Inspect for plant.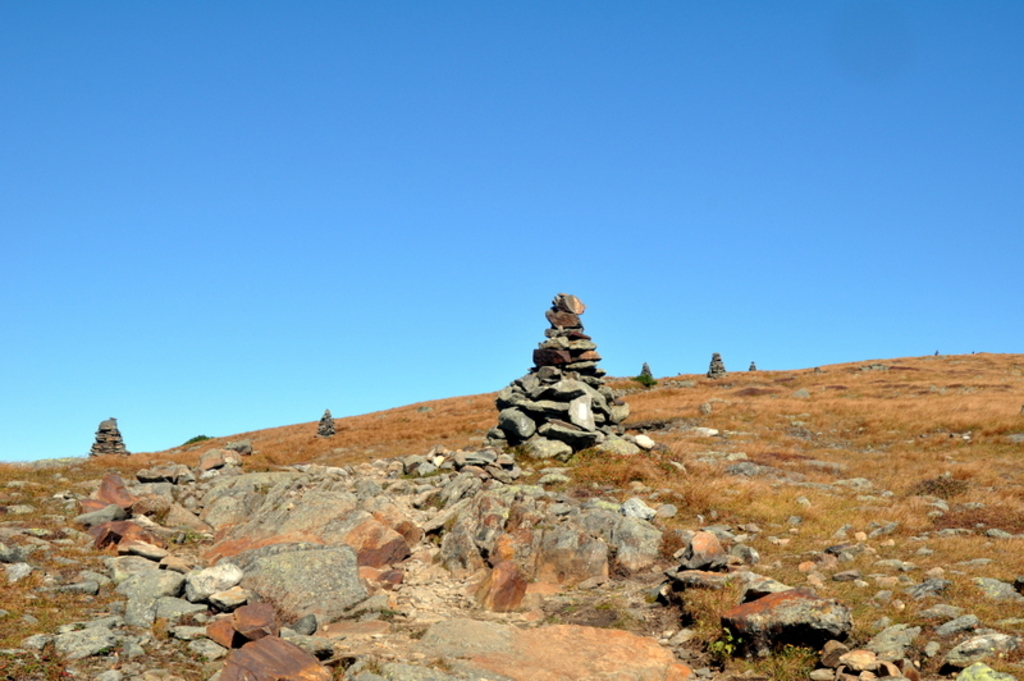
Inspection: locate(444, 508, 461, 536).
